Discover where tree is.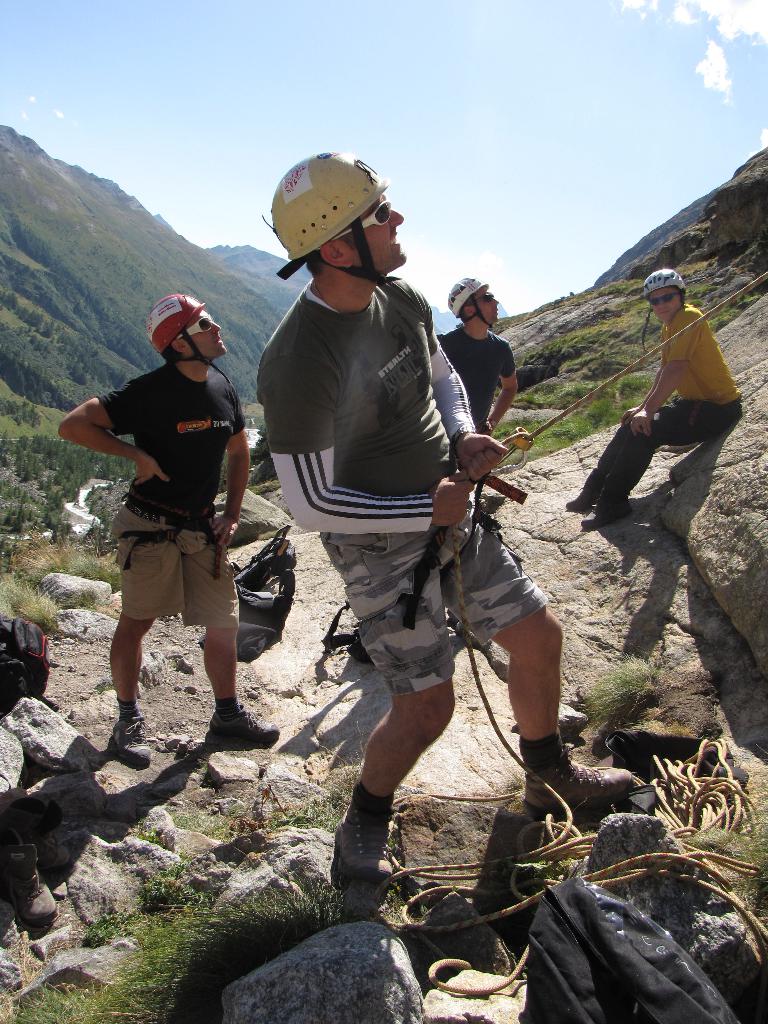
Discovered at (16,371,26,395).
